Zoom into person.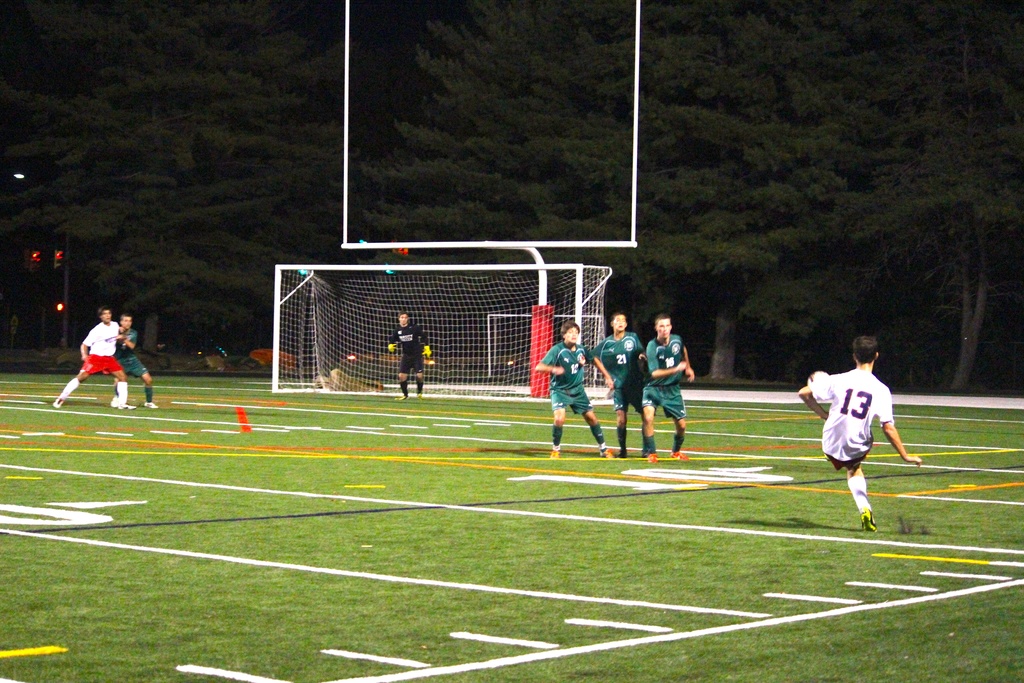
Zoom target: [x1=47, y1=313, x2=135, y2=411].
